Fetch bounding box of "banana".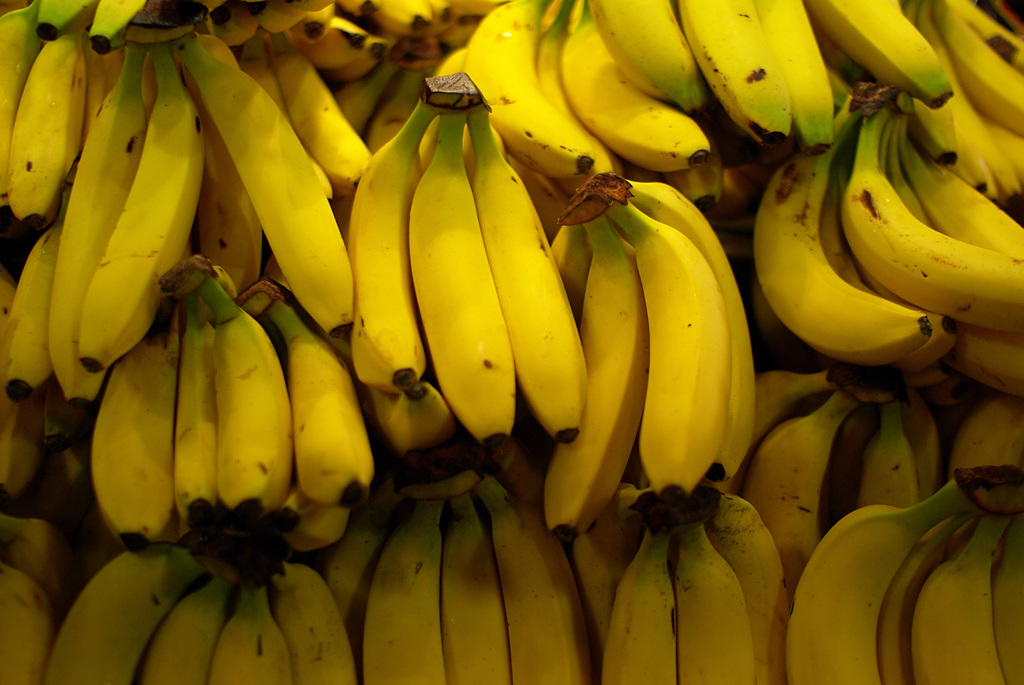
Bbox: (469, 104, 590, 441).
